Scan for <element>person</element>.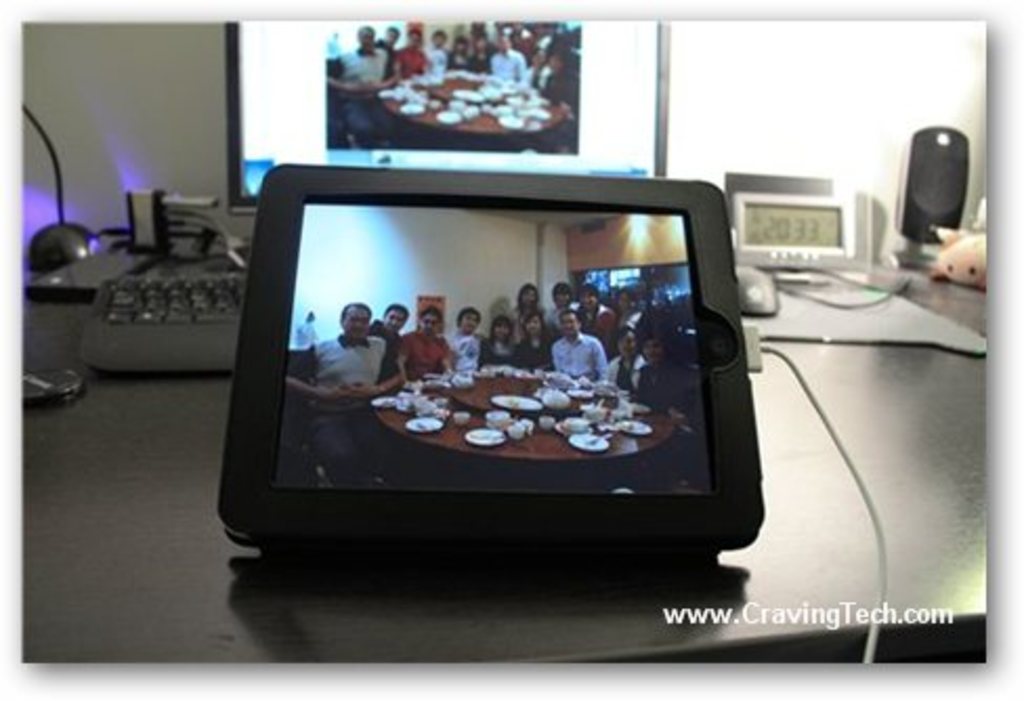
Scan result: <box>403,304,451,378</box>.
